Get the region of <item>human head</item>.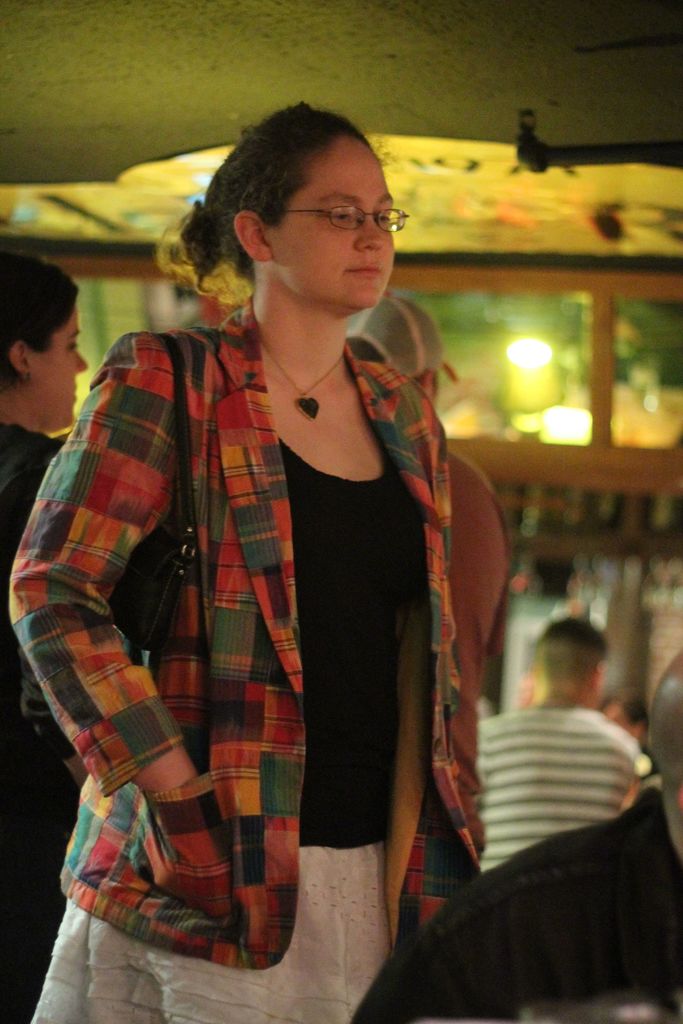
(0, 244, 94, 438).
